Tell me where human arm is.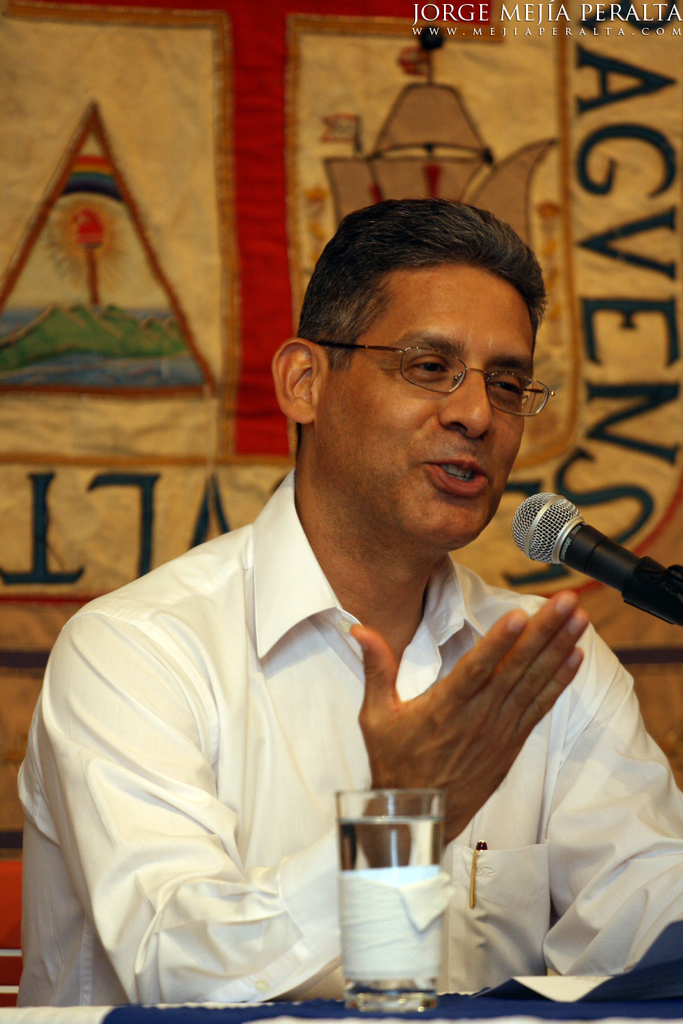
human arm is at detection(35, 590, 592, 1008).
